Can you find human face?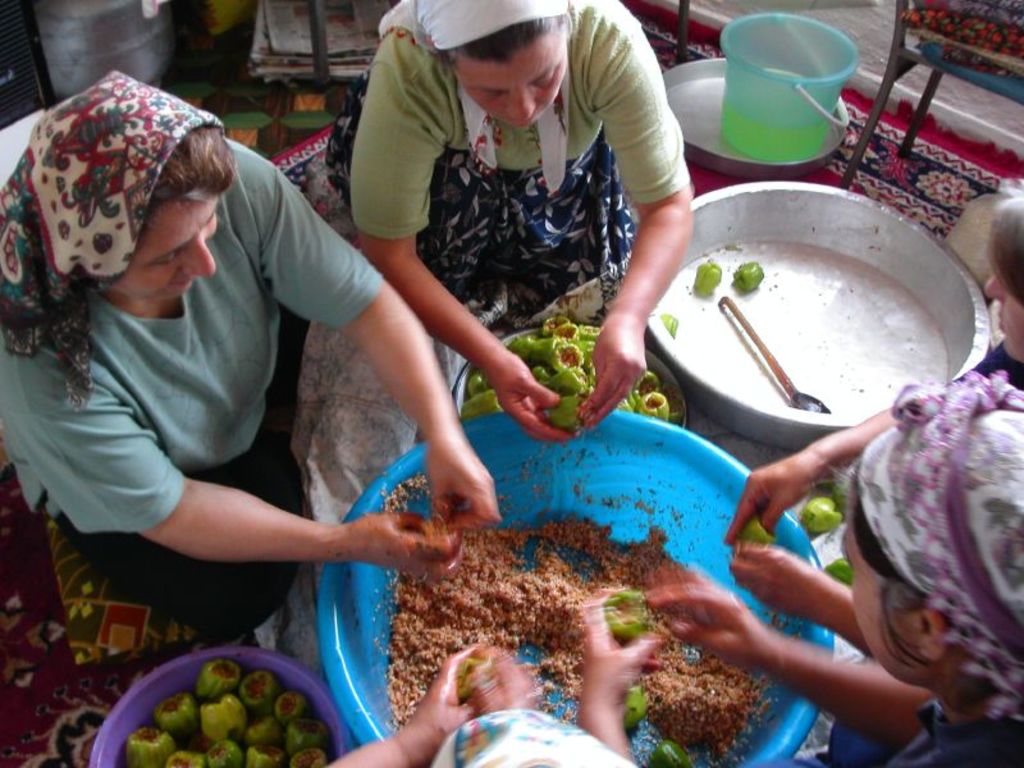
Yes, bounding box: 978, 269, 1023, 357.
